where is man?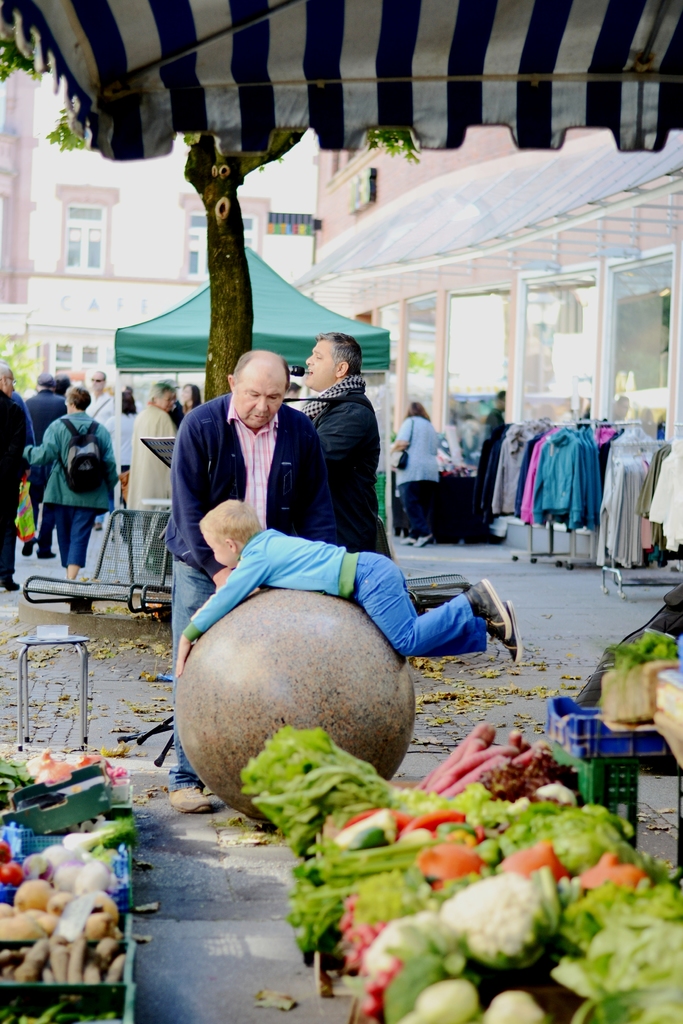
{"left": 126, "top": 379, "right": 181, "bottom": 510}.
